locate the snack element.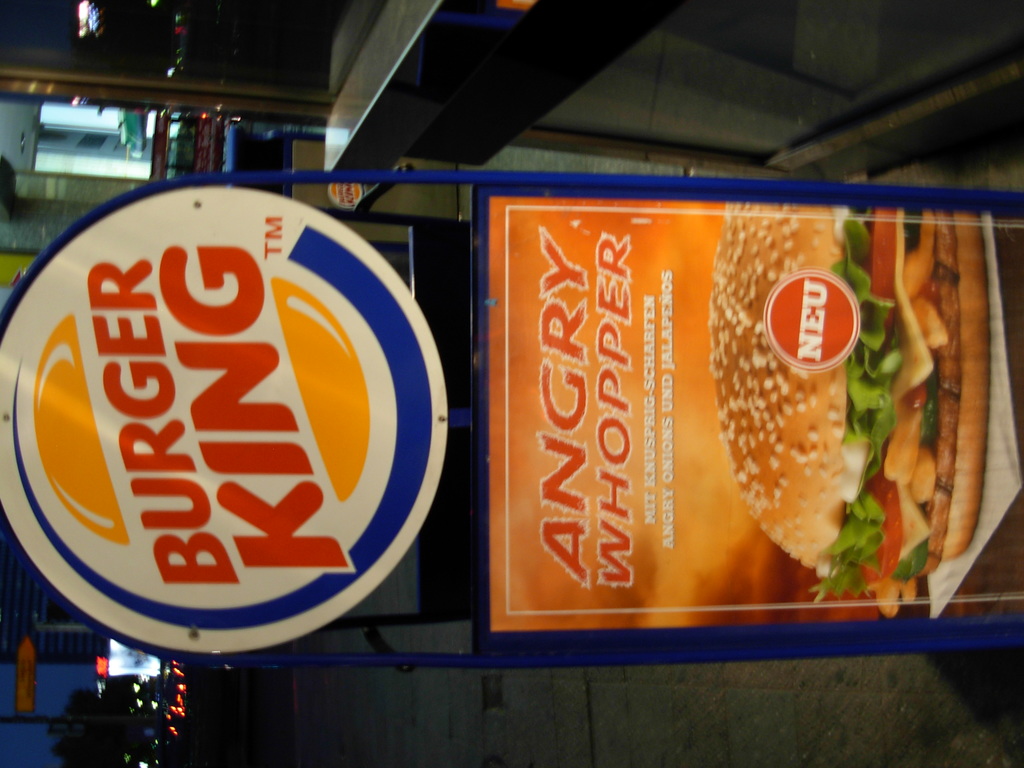
Element bbox: bbox=[703, 195, 996, 618].
